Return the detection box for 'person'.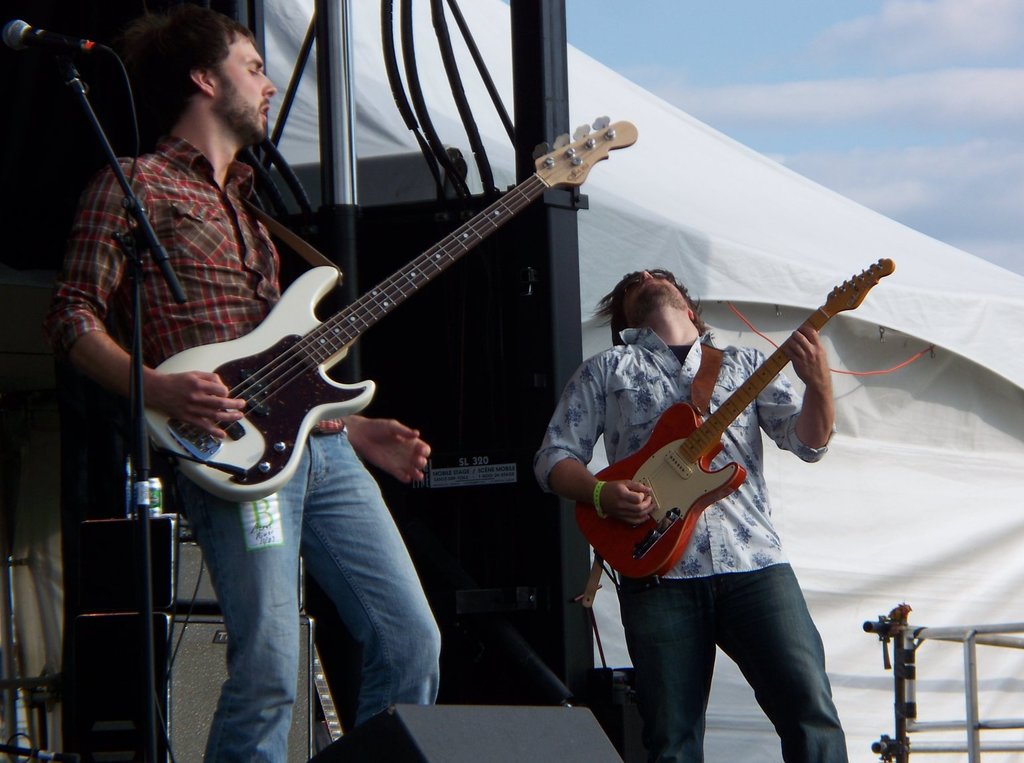
[left=534, top=268, right=848, bottom=762].
